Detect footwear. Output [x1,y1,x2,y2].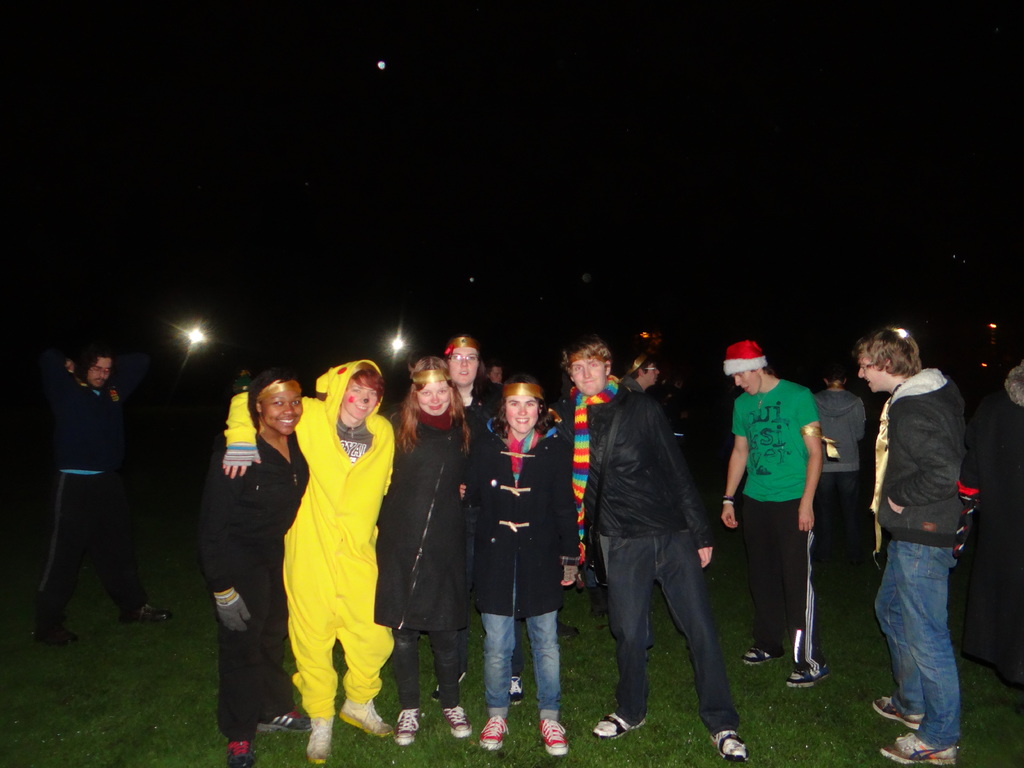
[437,701,470,739].
